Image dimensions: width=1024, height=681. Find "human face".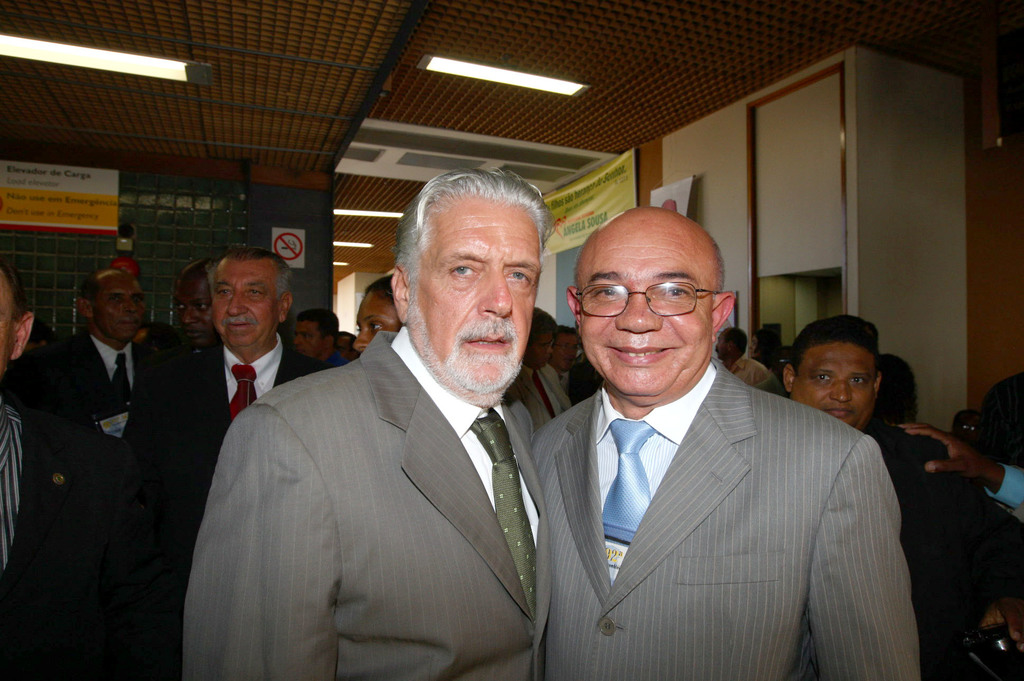
(x1=218, y1=257, x2=276, y2=347).
